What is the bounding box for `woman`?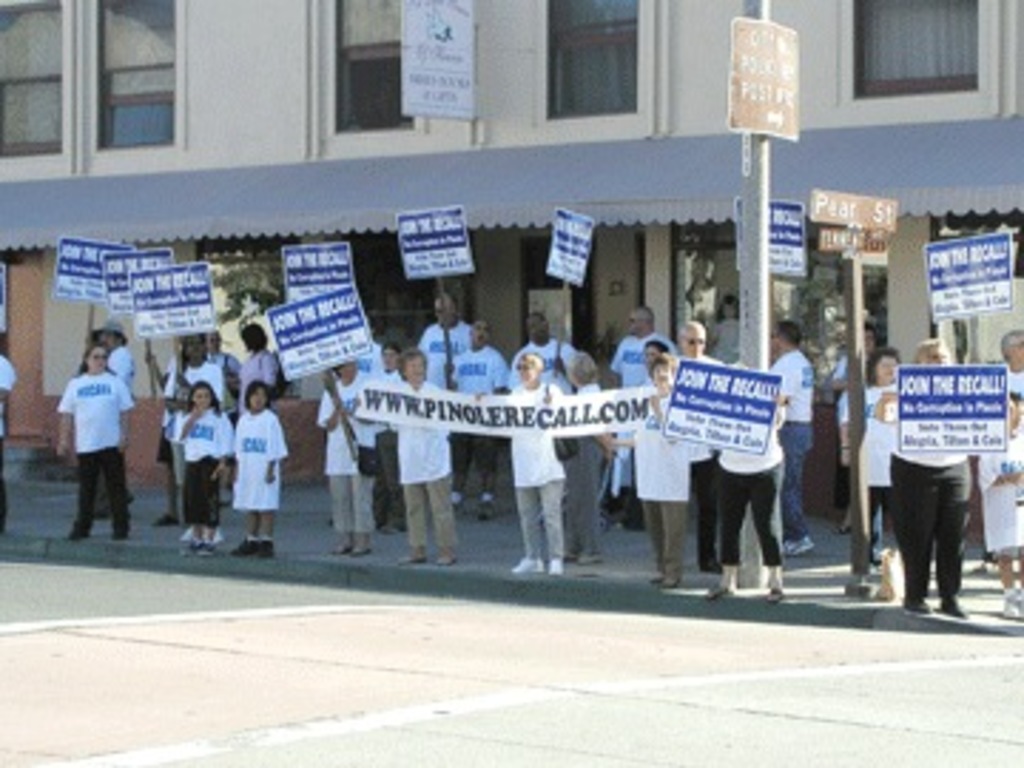
bbox=[660, 395, 782, 606].
